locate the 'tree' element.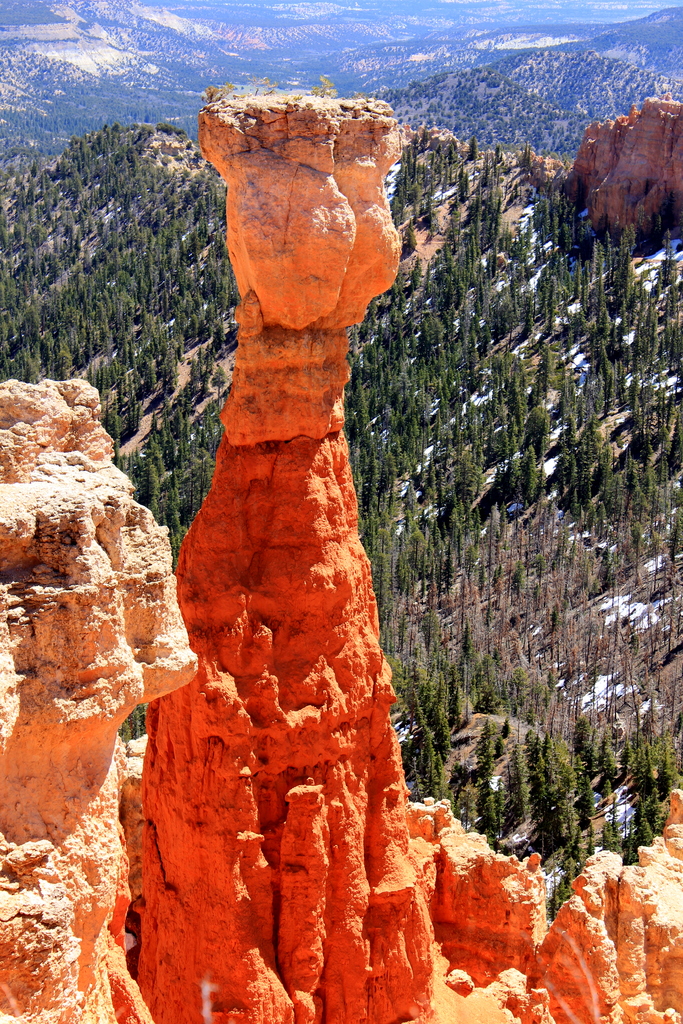
Element bbox: {"x1": 466, "y1": 769, "x2": 509, "y2": 844}.
